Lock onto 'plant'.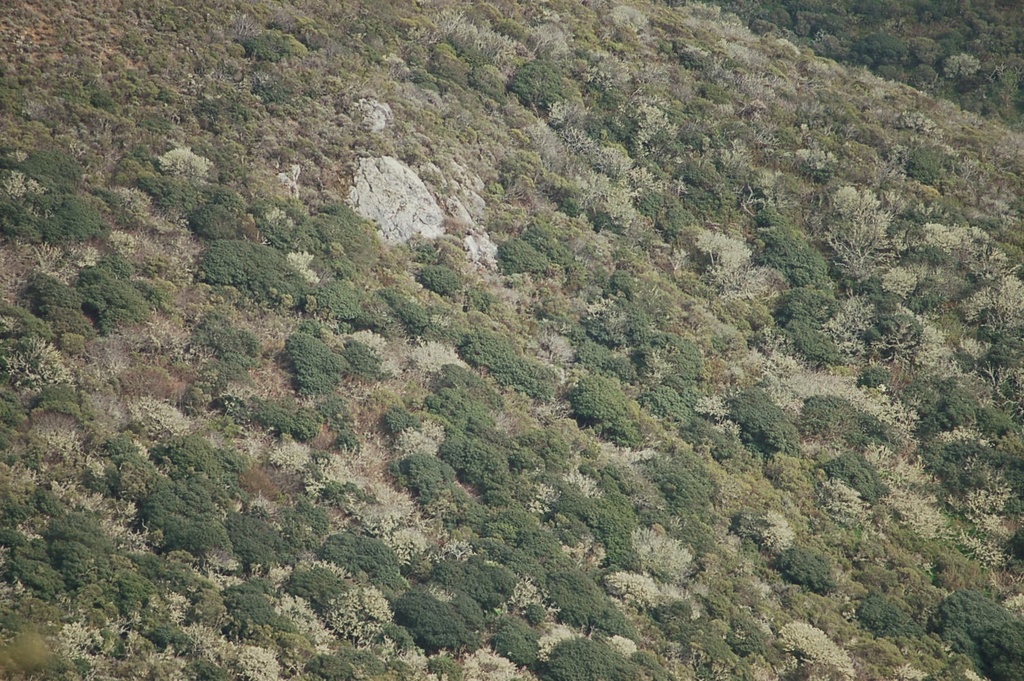
Locked: {"x1": 835, "y1": 458, "x2": 901, "y2": 513}.
